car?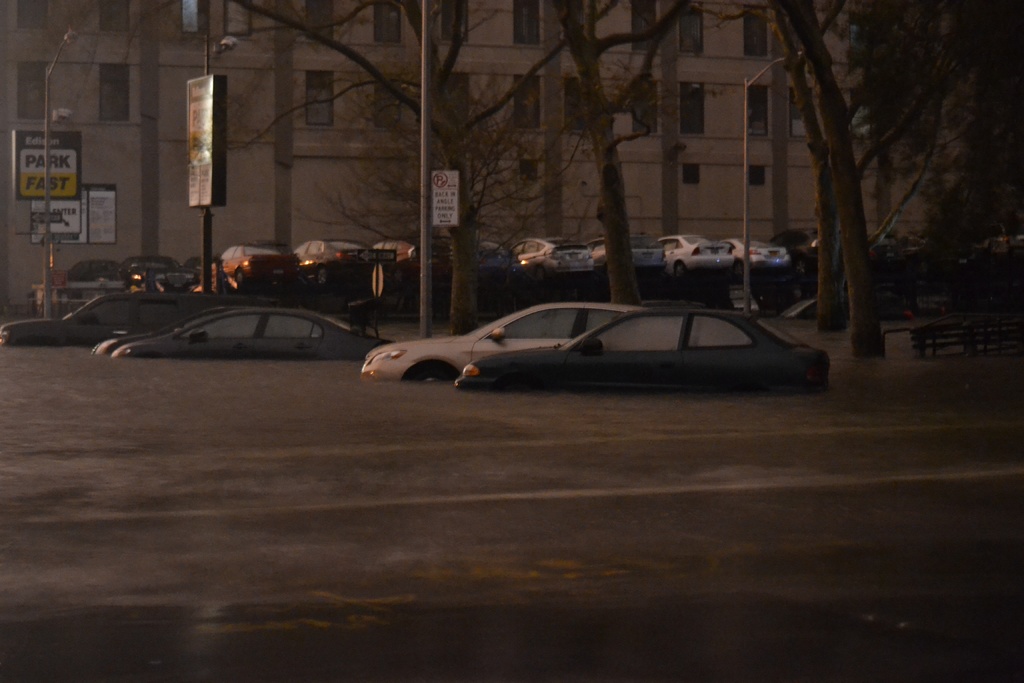
x1=582 y1=227 x2=677 y2=284
